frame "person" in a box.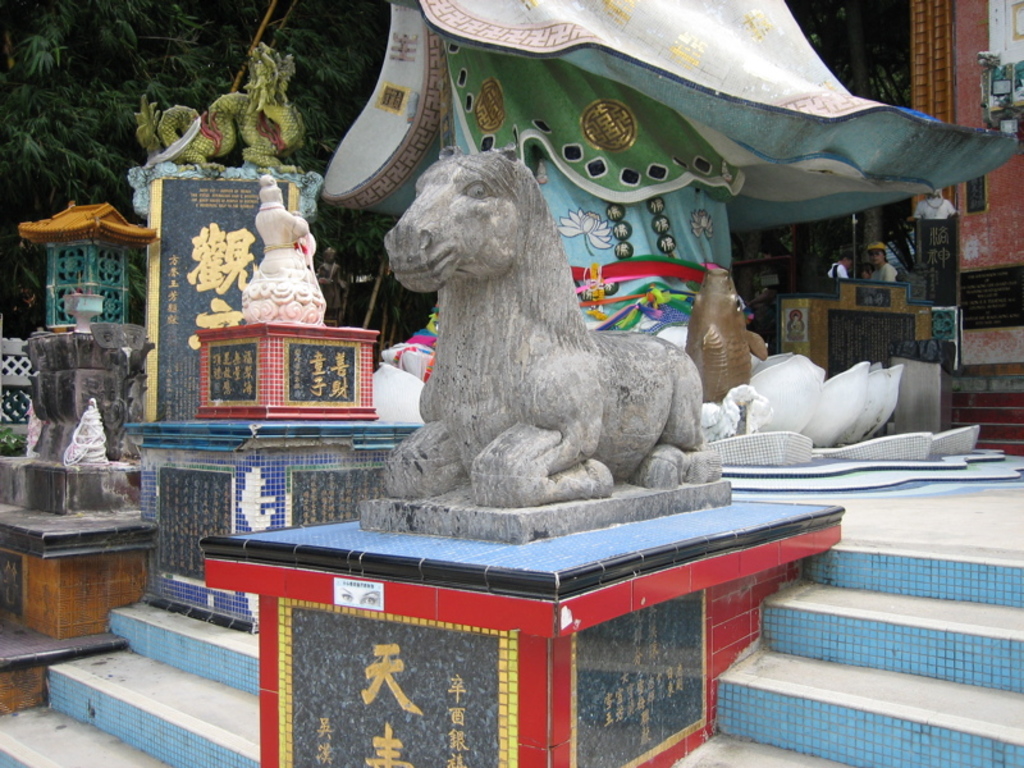
(874,238,899,287).
